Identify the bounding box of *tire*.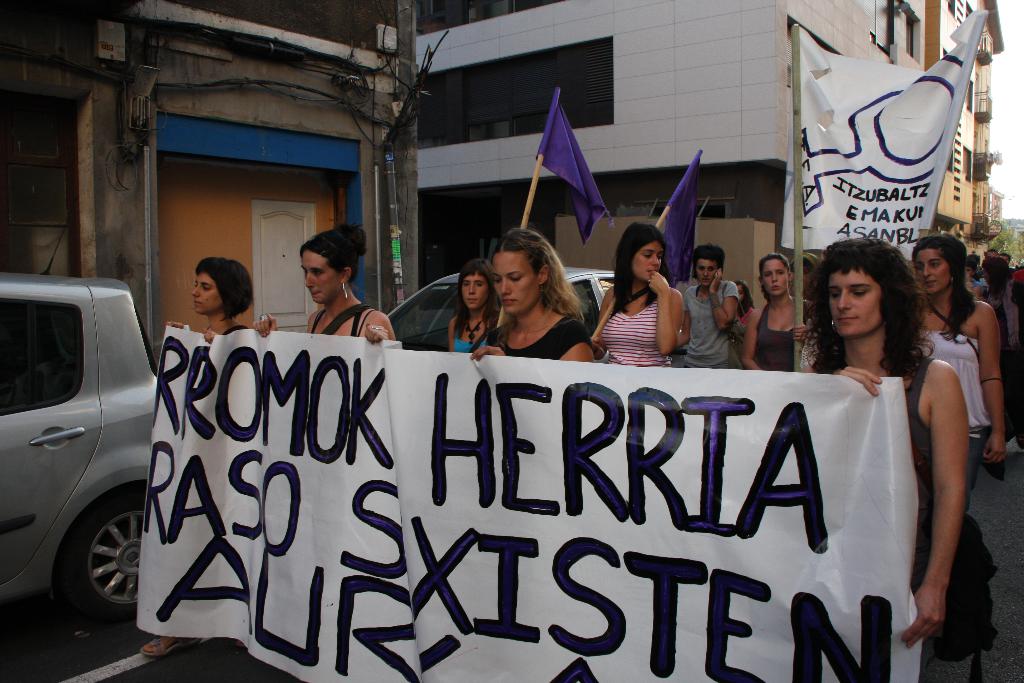
box=[44, 483, 141, 629].
